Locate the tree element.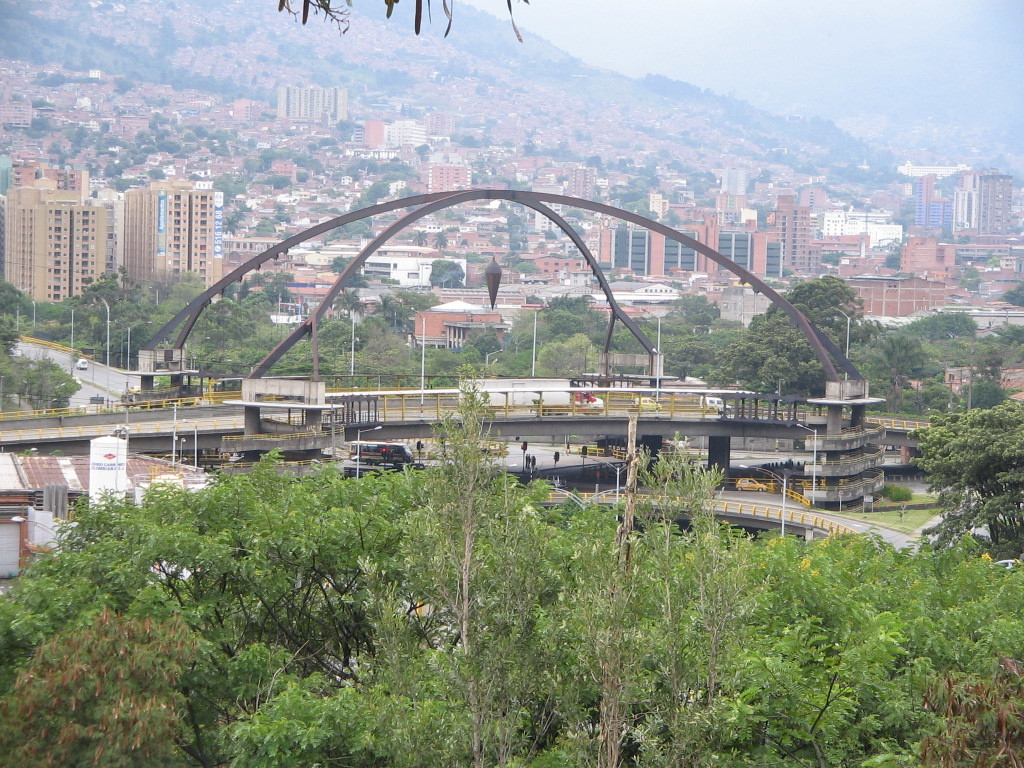
Element bbox: x1=186 y1=286 x2=275 y2=361.
